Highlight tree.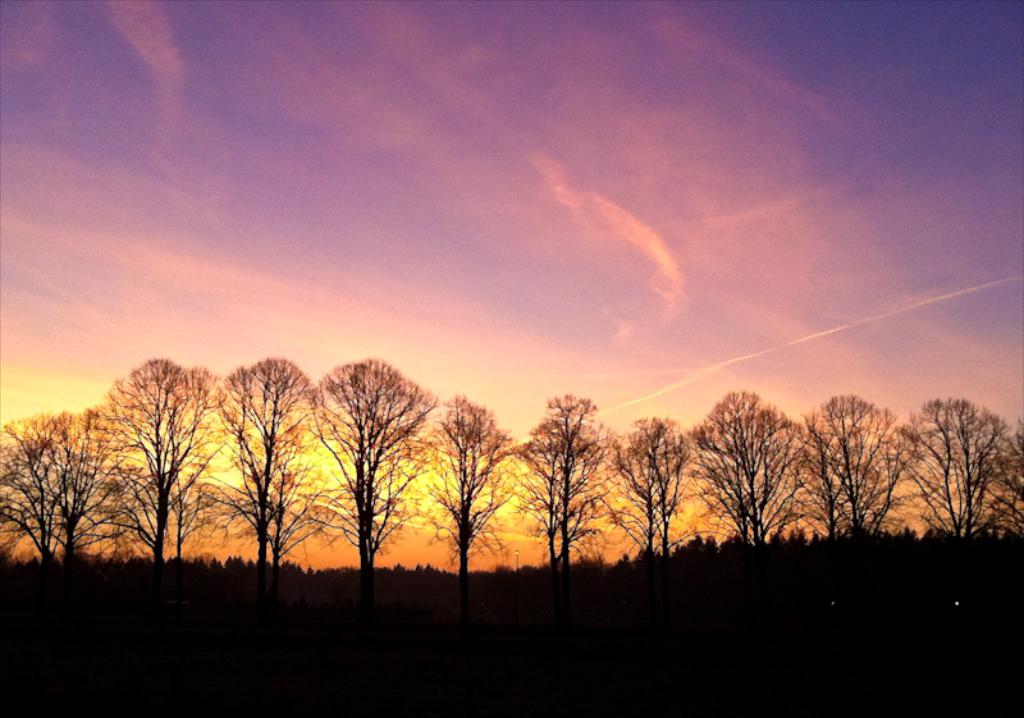
Highlighted region: [left=212, top=355, right=342, bottom=571].
